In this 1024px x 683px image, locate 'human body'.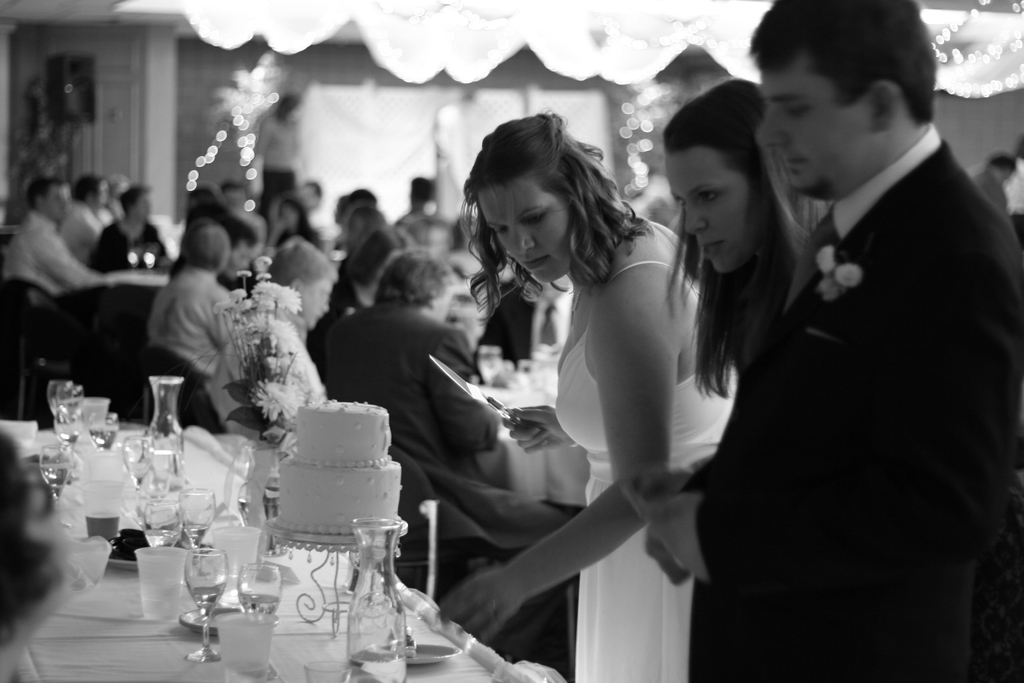
Bounding box: 340:203:380:257.
